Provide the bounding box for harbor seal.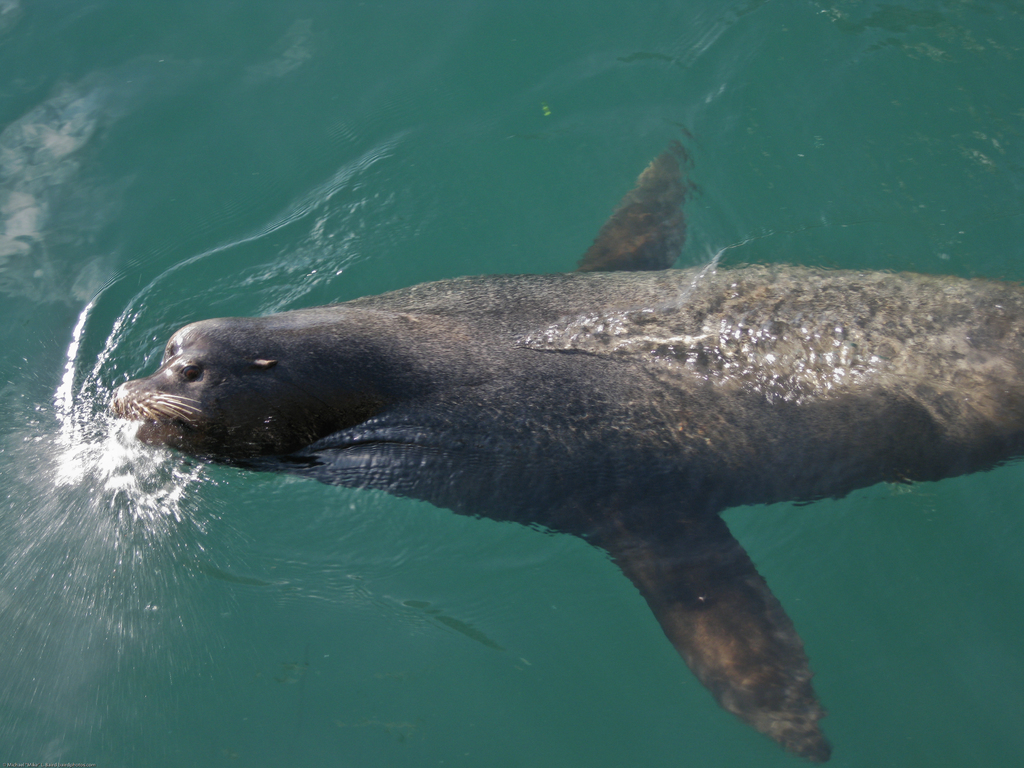
box(100, 269, 1023, 767).
